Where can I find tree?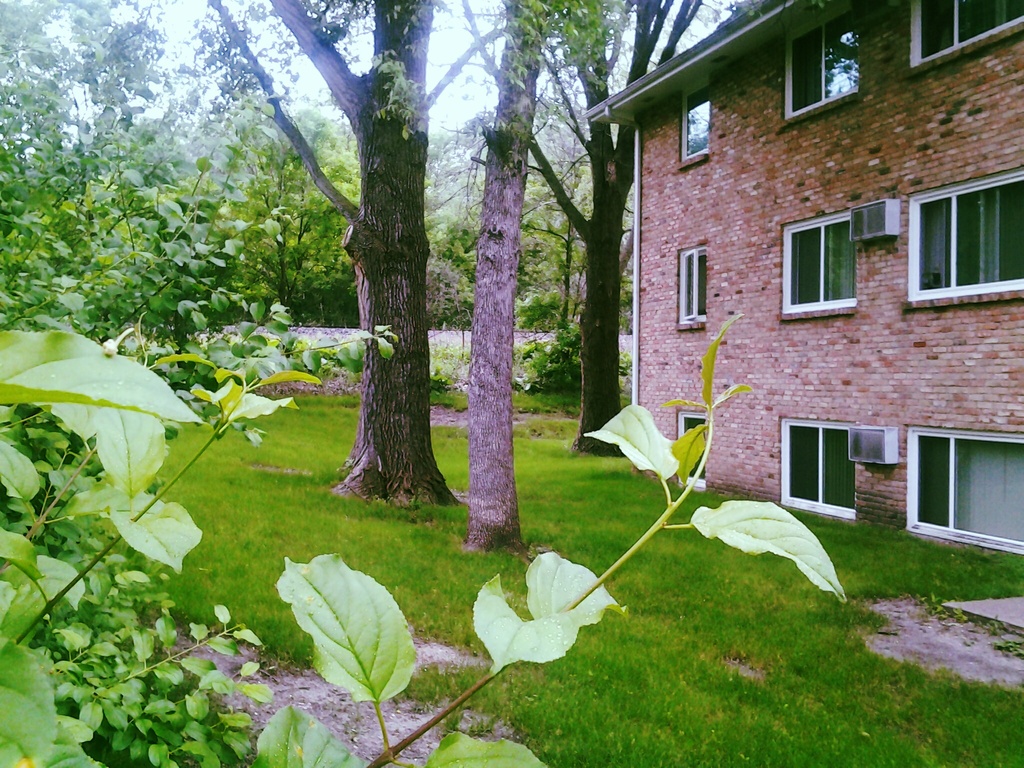
You can find it at x1=525 y1=0 x2=748 y2=469.
